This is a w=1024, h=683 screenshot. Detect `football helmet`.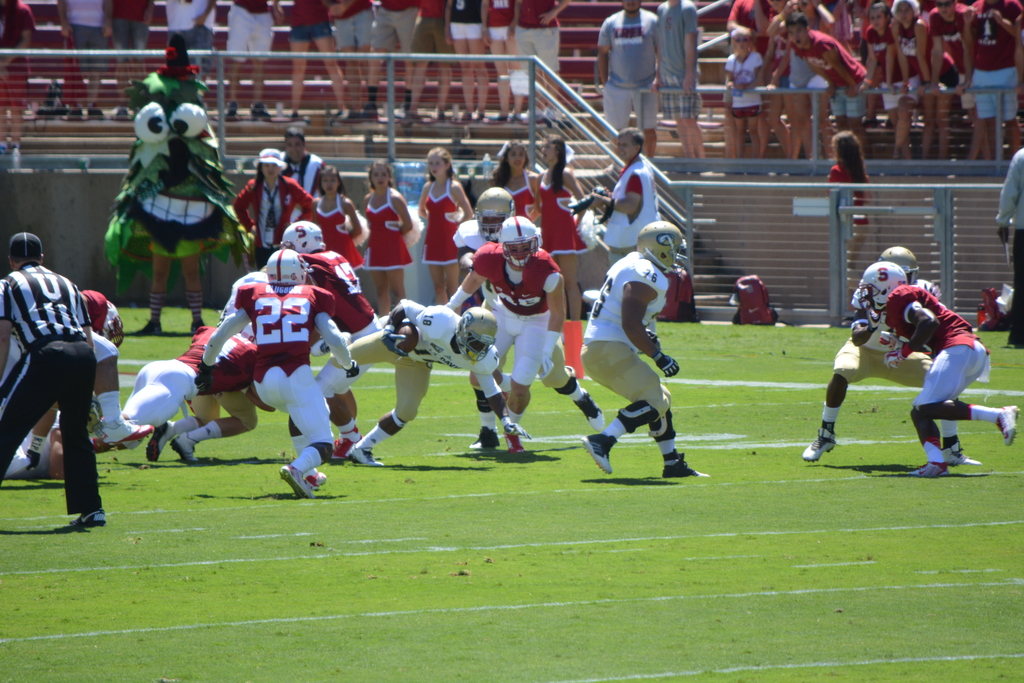
rect(499, 215, 541, 268).
